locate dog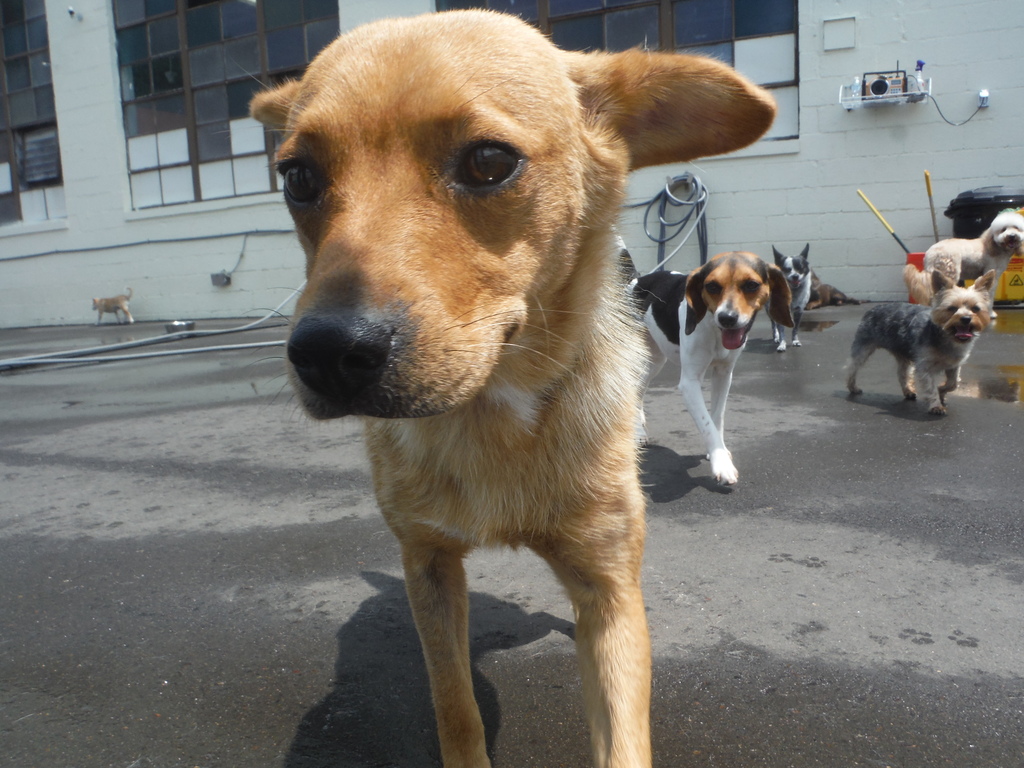
pyautogui.locateOnScreen(923, 213, 1023, 320)
